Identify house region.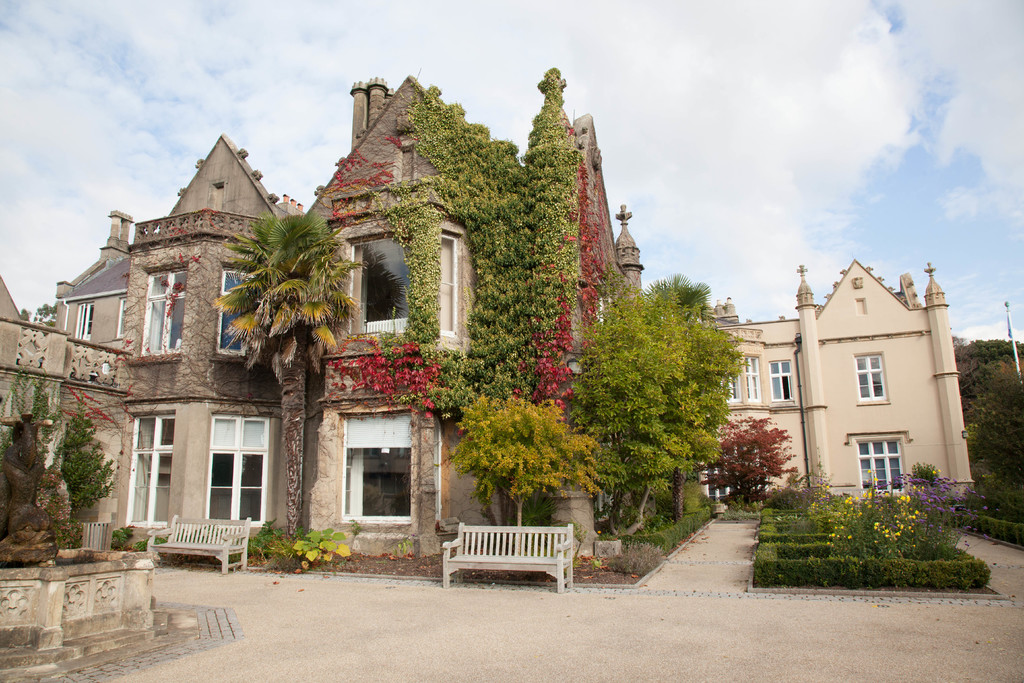
Region: select_region(52, 65, 643, 561).
